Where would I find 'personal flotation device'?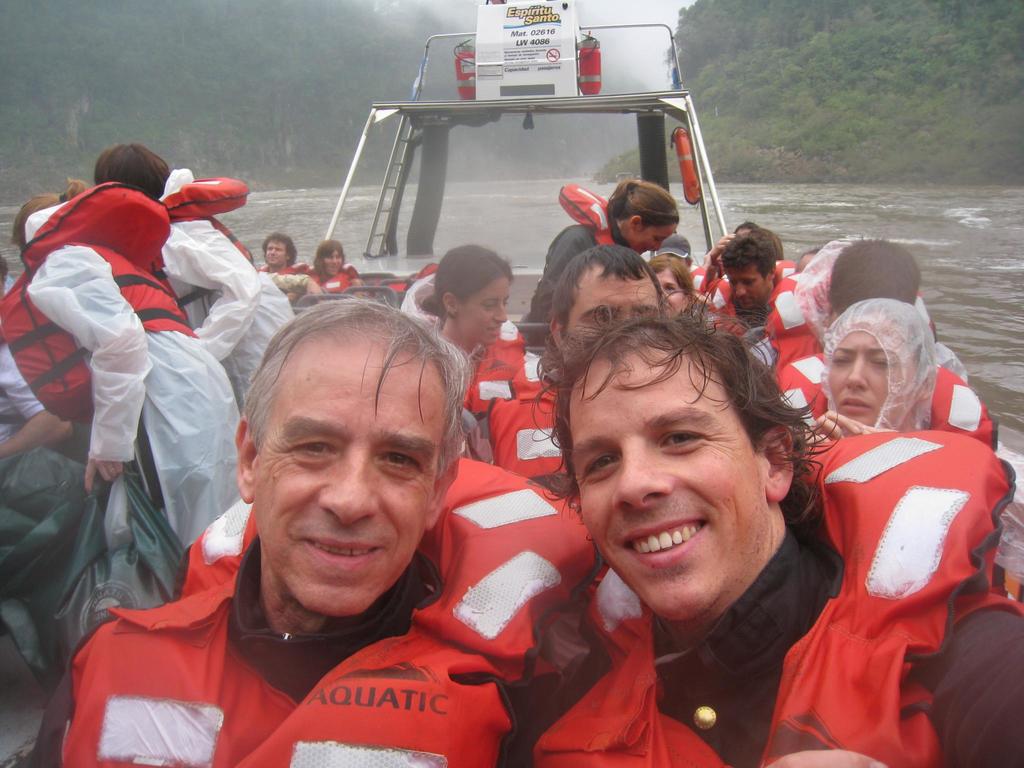
At BBox(784, 347, 1005, 457).
